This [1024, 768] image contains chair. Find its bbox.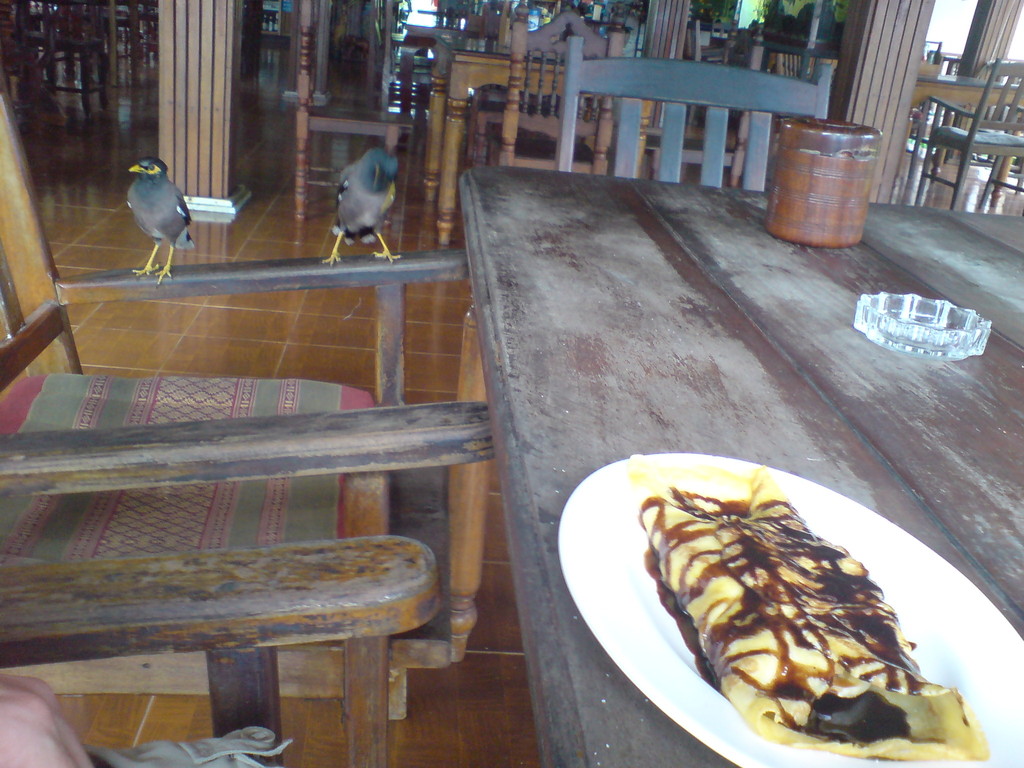
crop(765, 43, 809, 84).
